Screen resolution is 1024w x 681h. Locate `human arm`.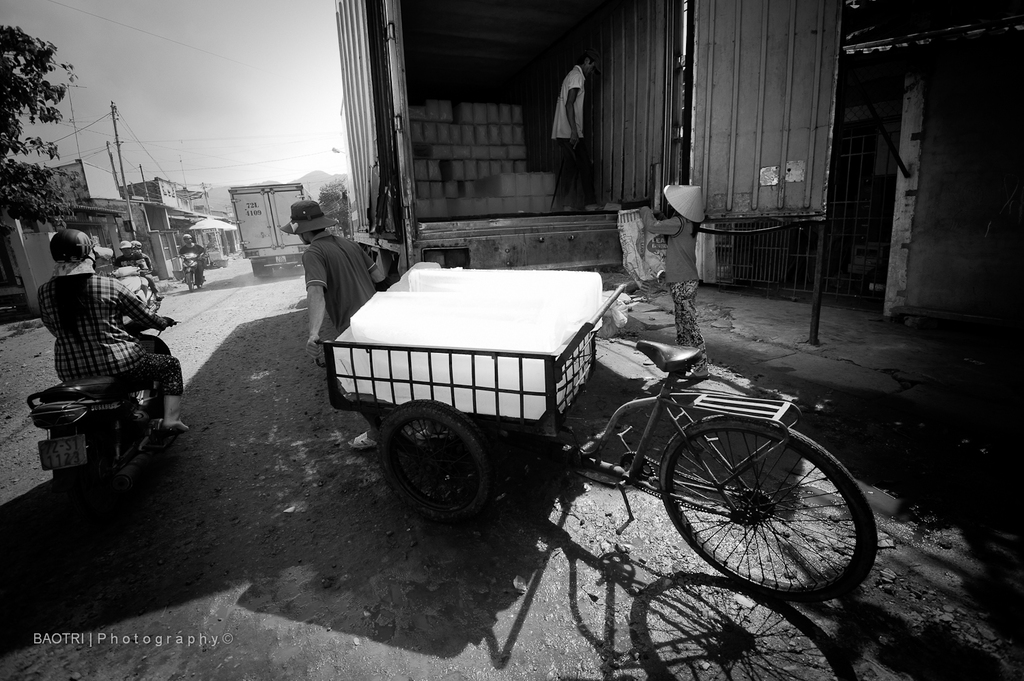
x1=115 y1=278 x2=176 y2=331.
